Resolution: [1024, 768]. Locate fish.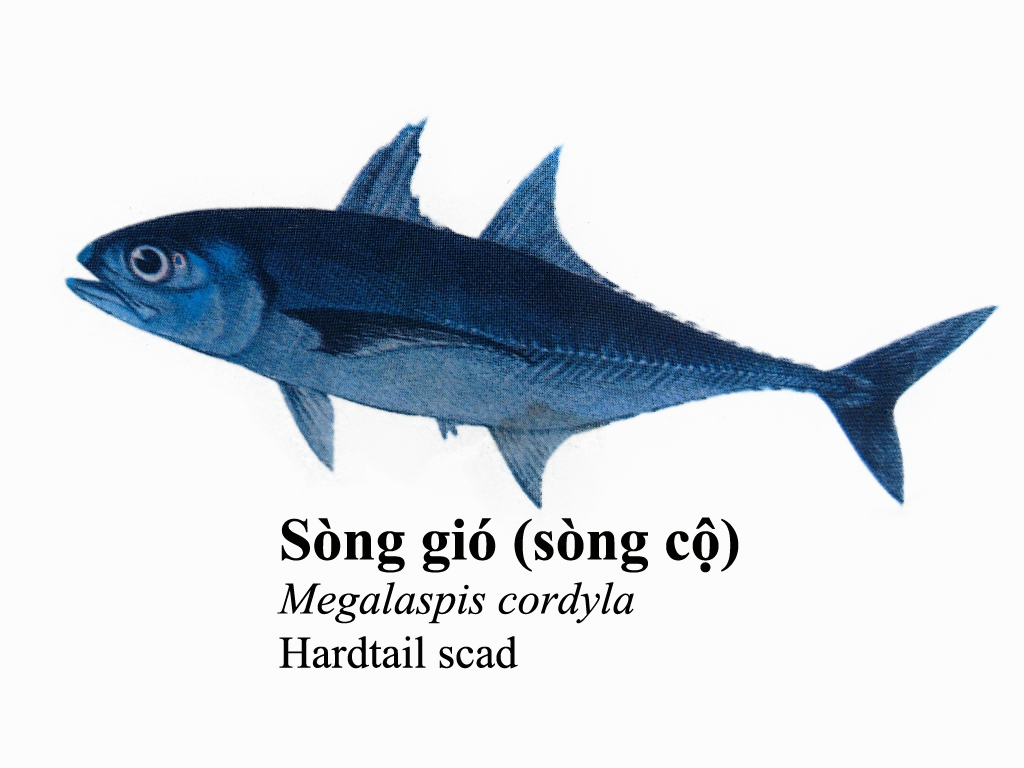
[66, 111, 996, 507].
